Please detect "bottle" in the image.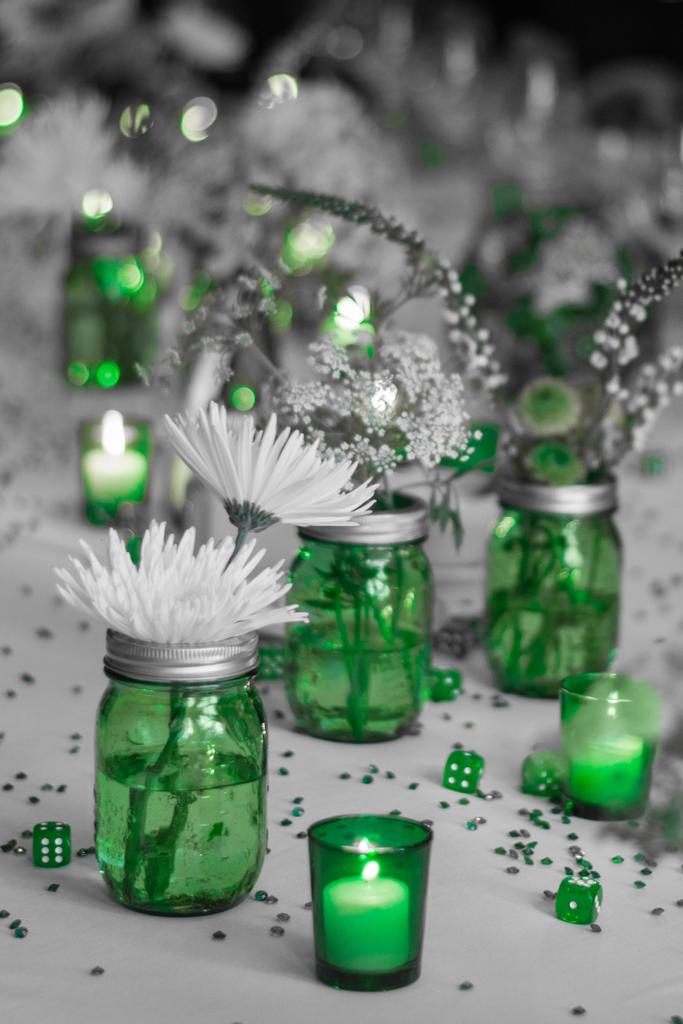
<region>54, 214, 167, 390</region>.
